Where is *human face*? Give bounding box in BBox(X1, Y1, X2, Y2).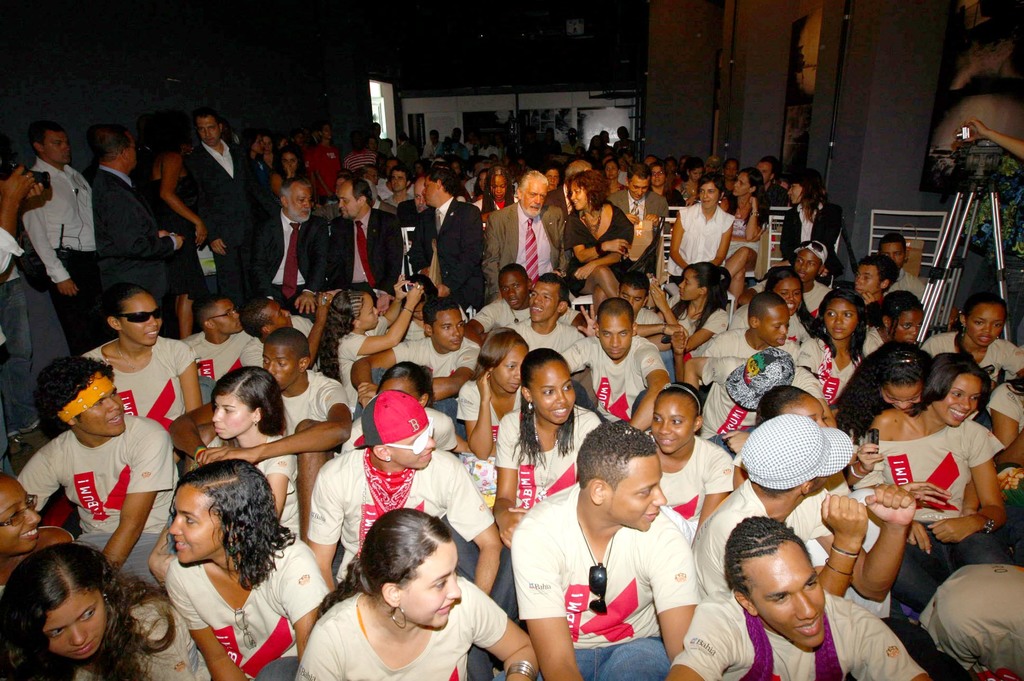
BBox(266, 135, 276, 156).
